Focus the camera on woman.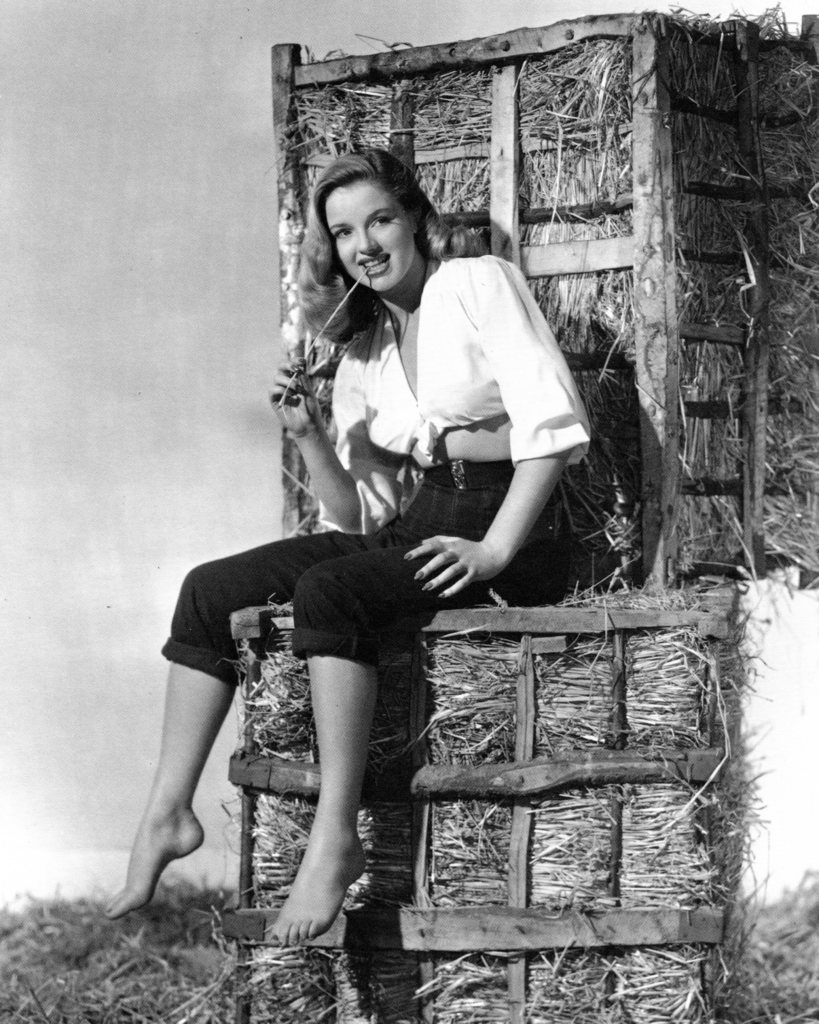
Focus region: <box>159,108,597,931</box>.
